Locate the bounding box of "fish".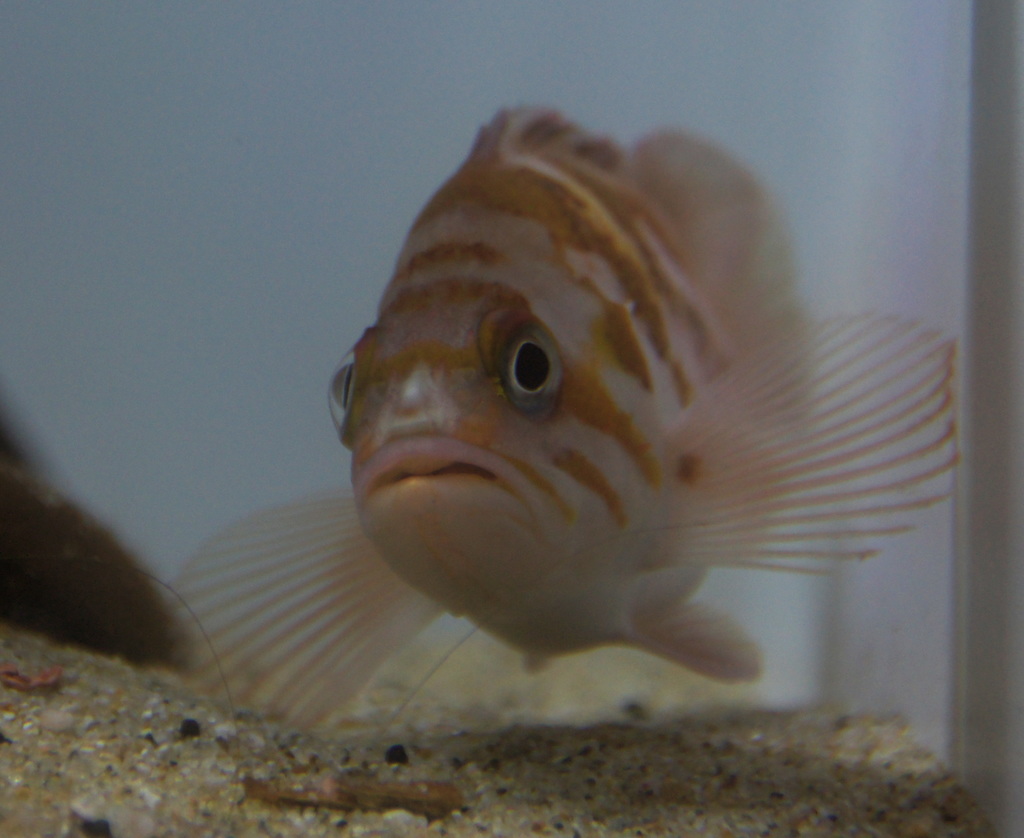
Bounding box: [166, 104, 961, 732].
